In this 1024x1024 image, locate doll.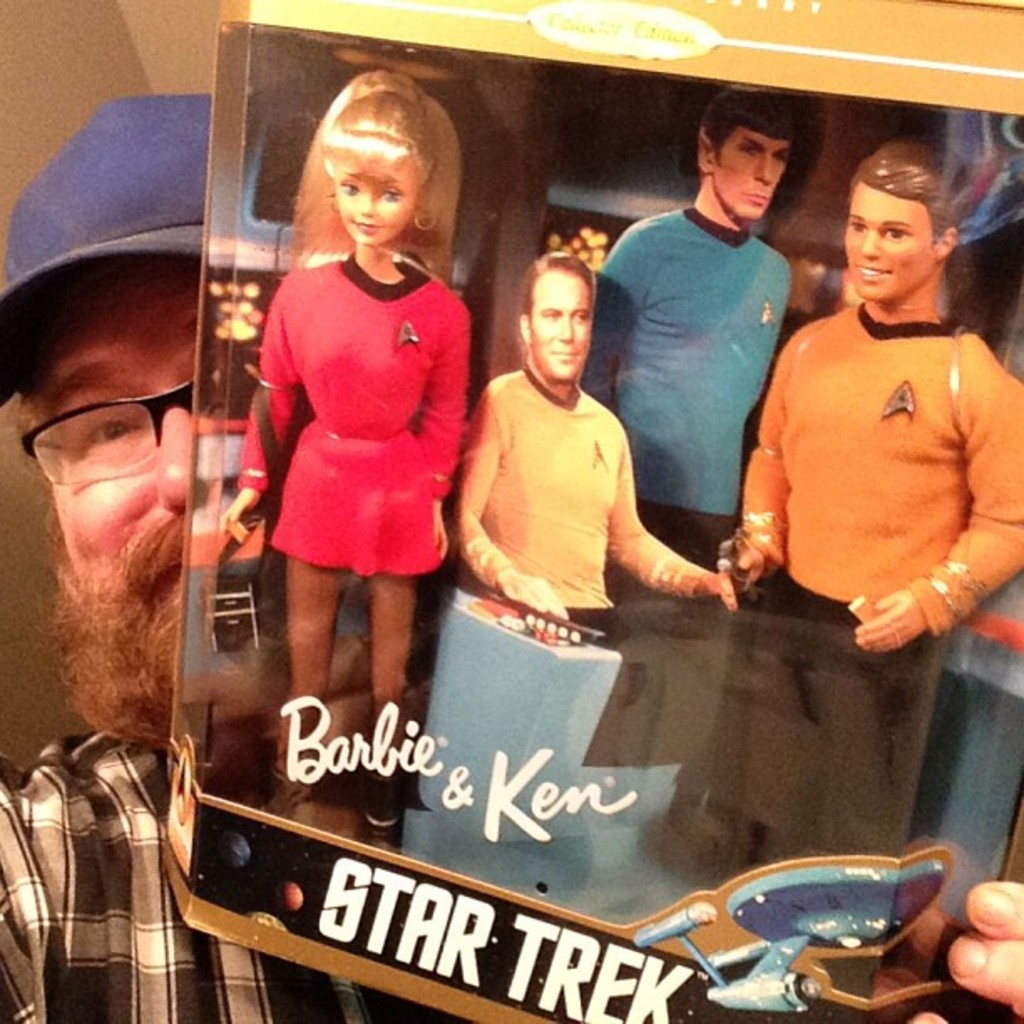
Bounding box: locate(728, 139, 1022, 873).
